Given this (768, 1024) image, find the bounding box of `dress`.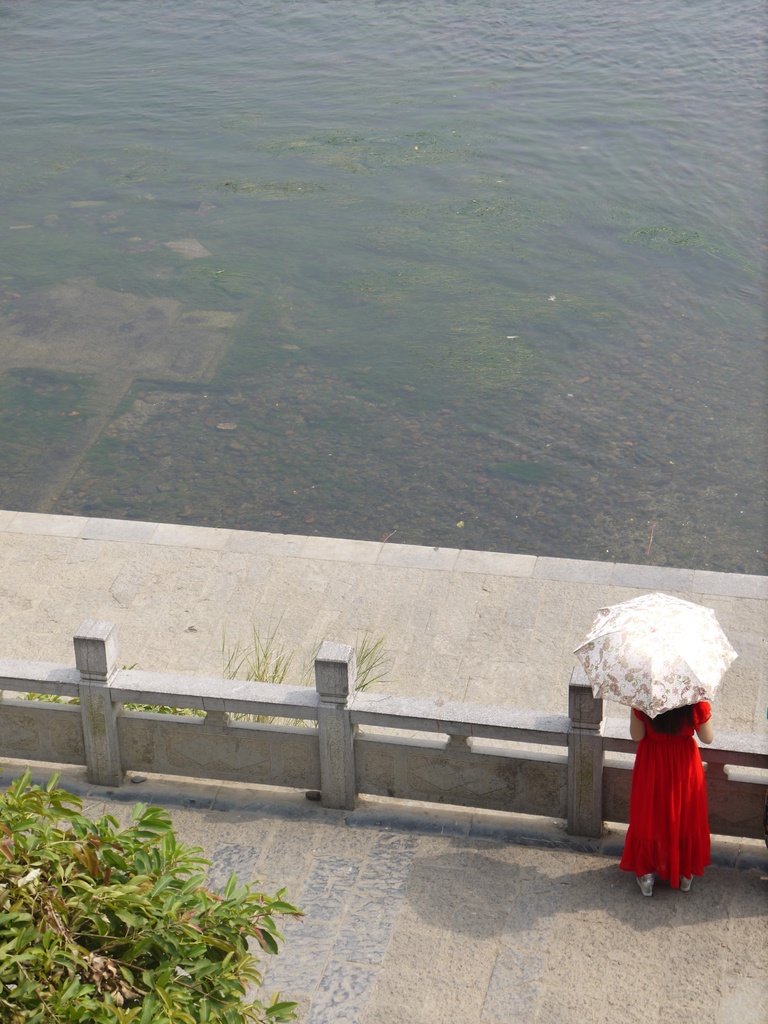
634 700 723 867.
